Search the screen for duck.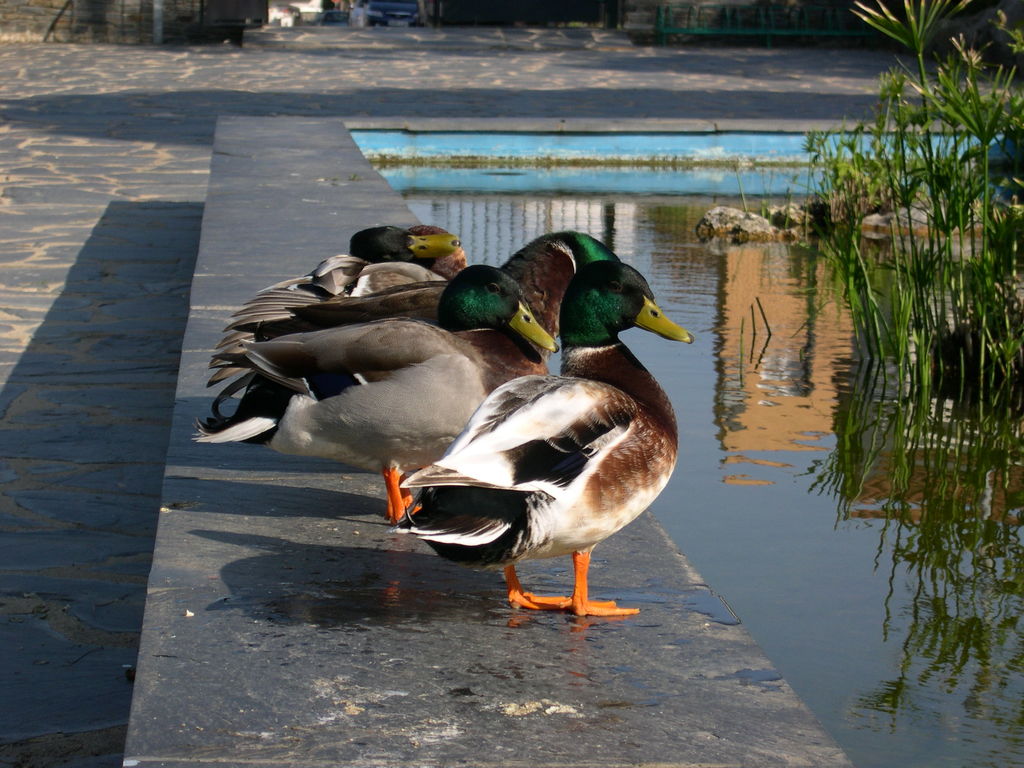
Found at 196:220:479:421.
